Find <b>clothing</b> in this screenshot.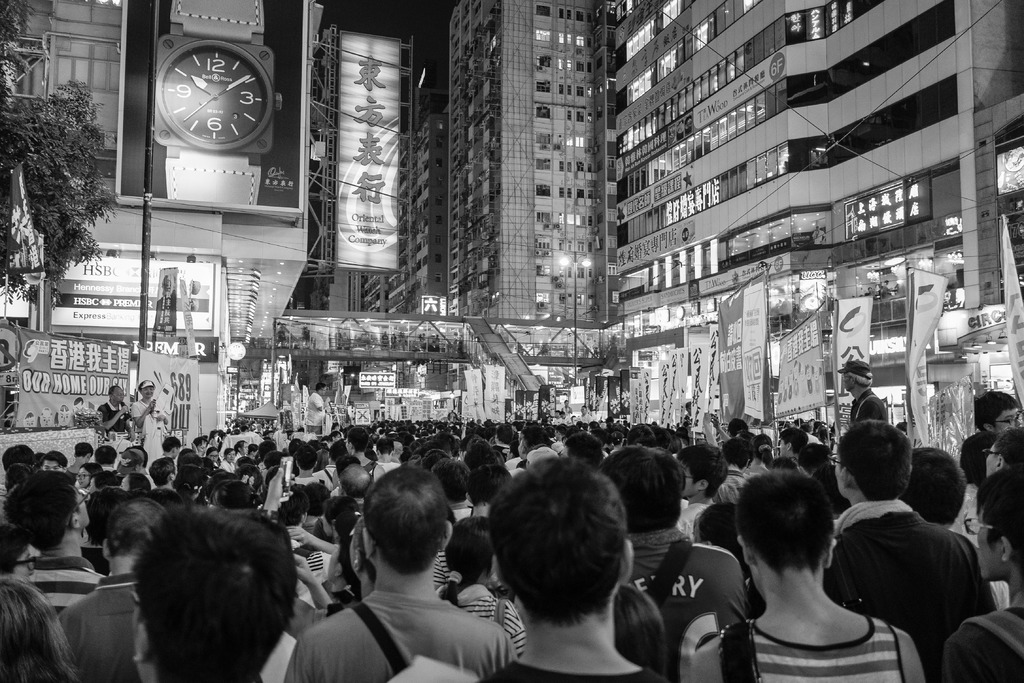
The bounding box for <b>clothing</b> is x1=314 y1=461 x2=339 y2=488.
